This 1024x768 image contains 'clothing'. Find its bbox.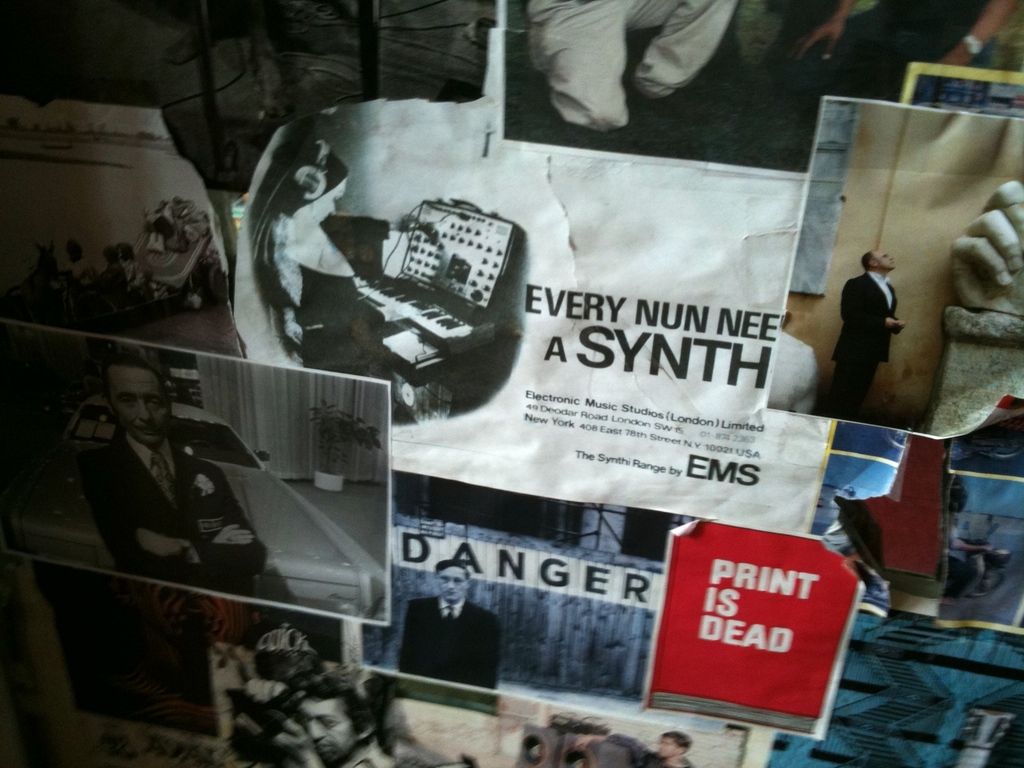
[99, 264, 125, 299].
